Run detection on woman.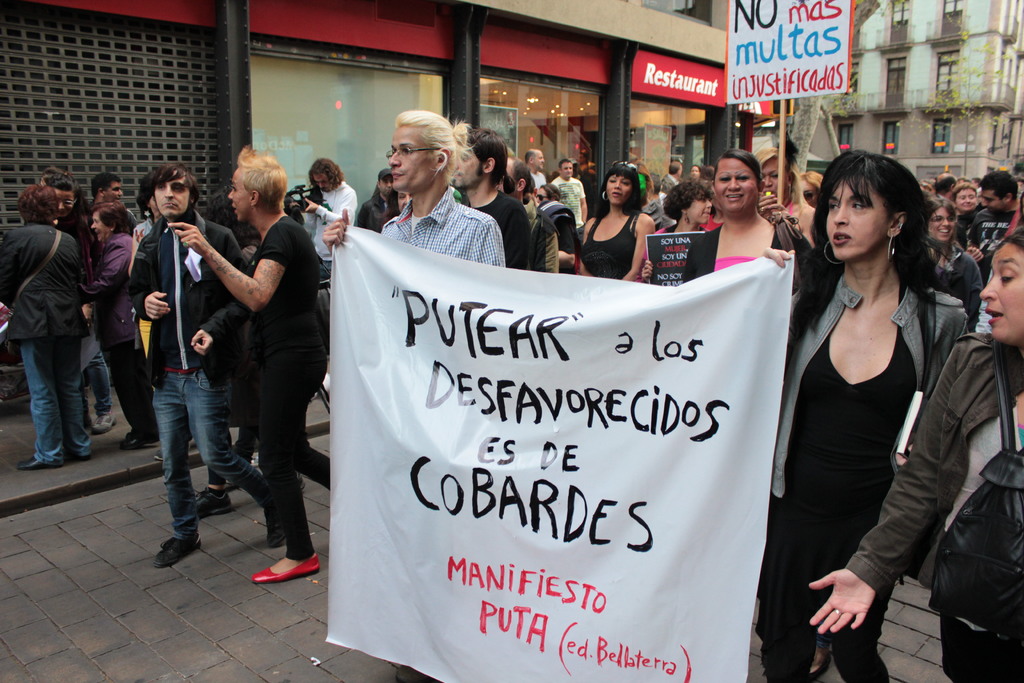
Result: [left=928, top=201, right=980, bottom=331].
